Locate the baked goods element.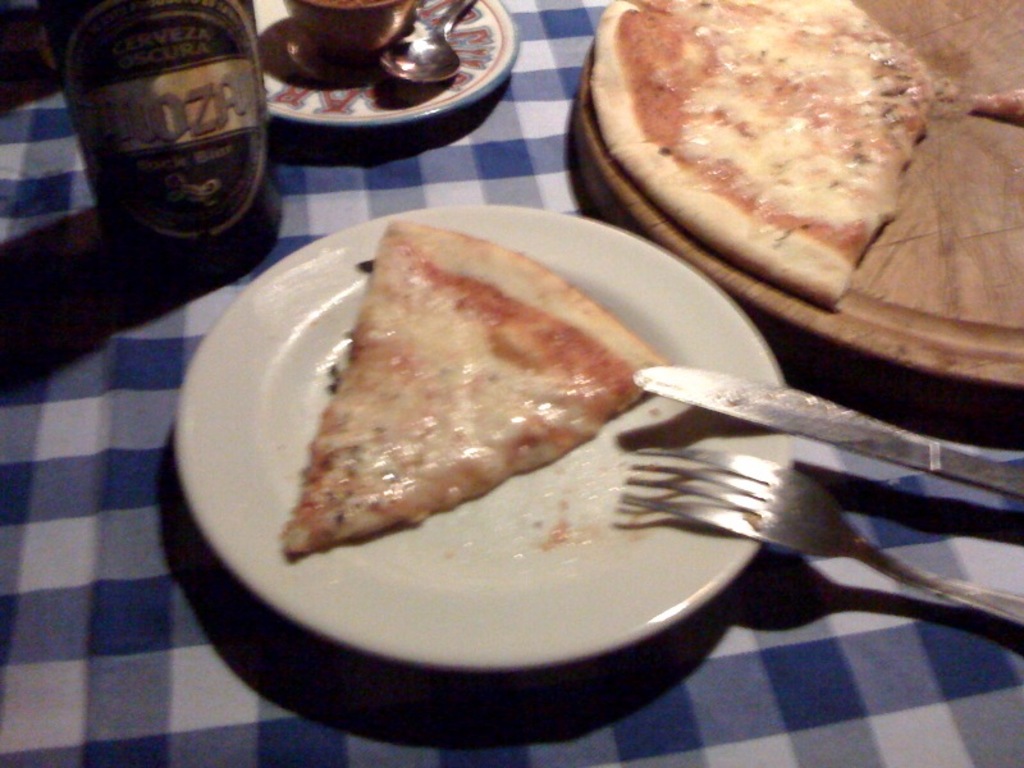
Element bbox: {"x1": 594, "y1": 0, "x2": 950, "y2": 291}.
